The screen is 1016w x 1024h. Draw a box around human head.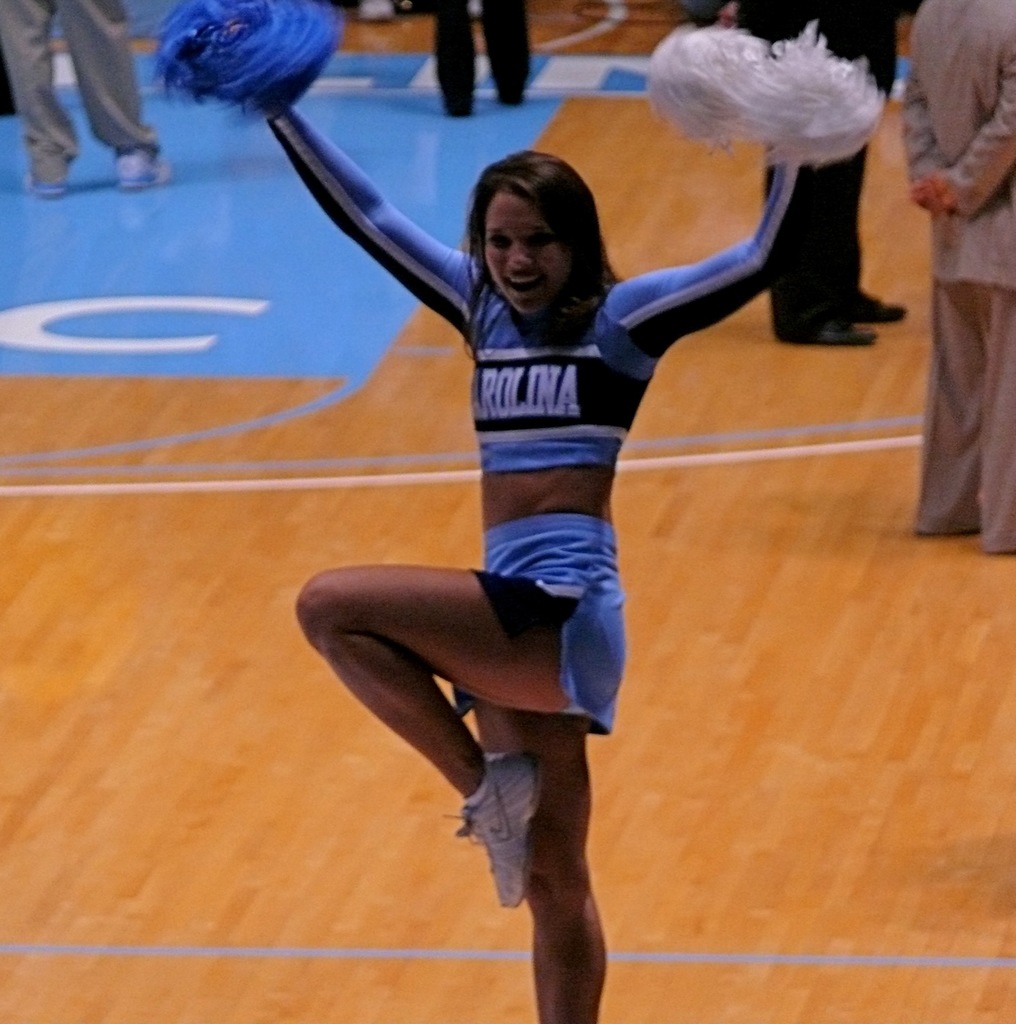
bbox=[460, 146, 623, 307].
